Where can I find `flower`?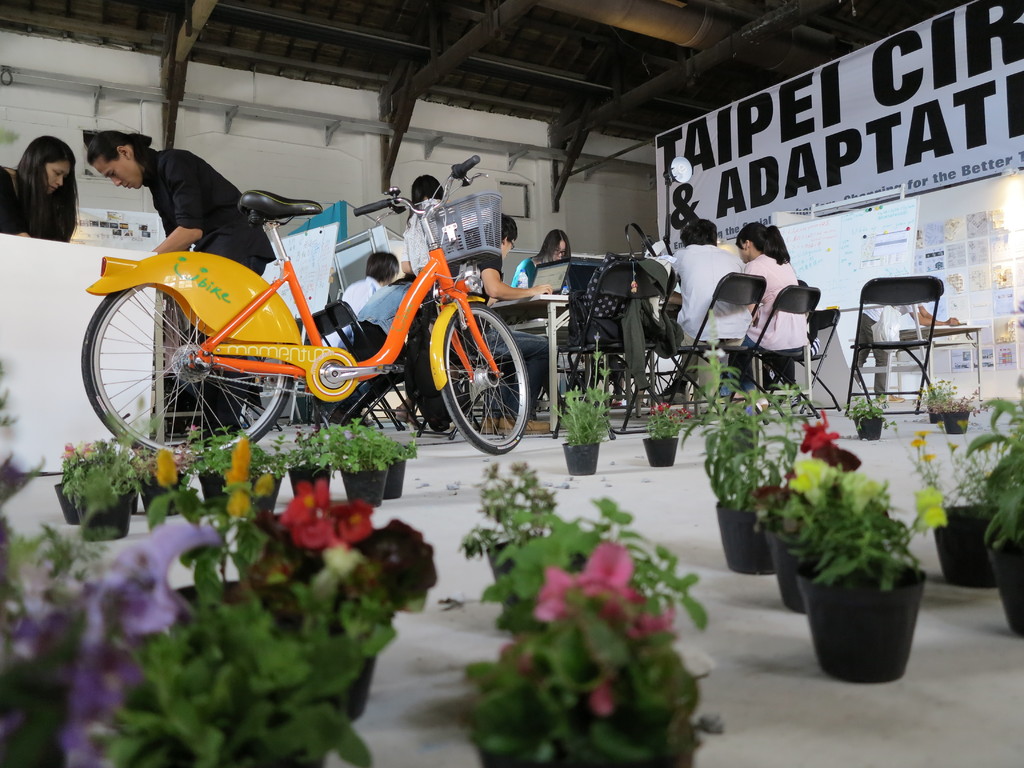
You can find it at bbox(947, 442, 959, 451).
